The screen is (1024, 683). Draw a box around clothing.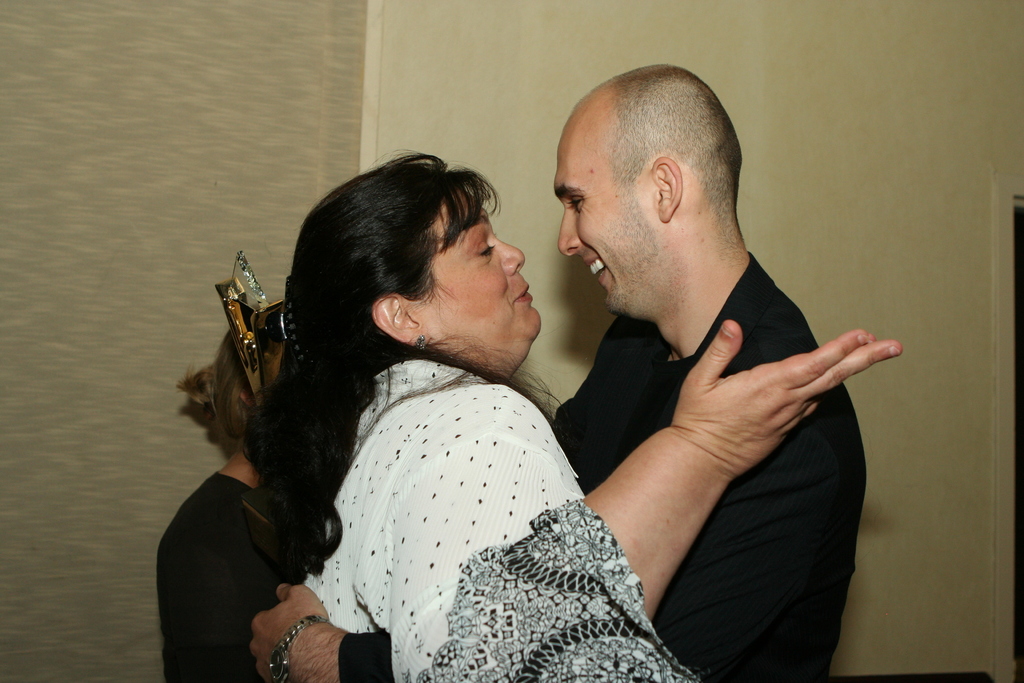
locate(556, 255, 869, 677).
